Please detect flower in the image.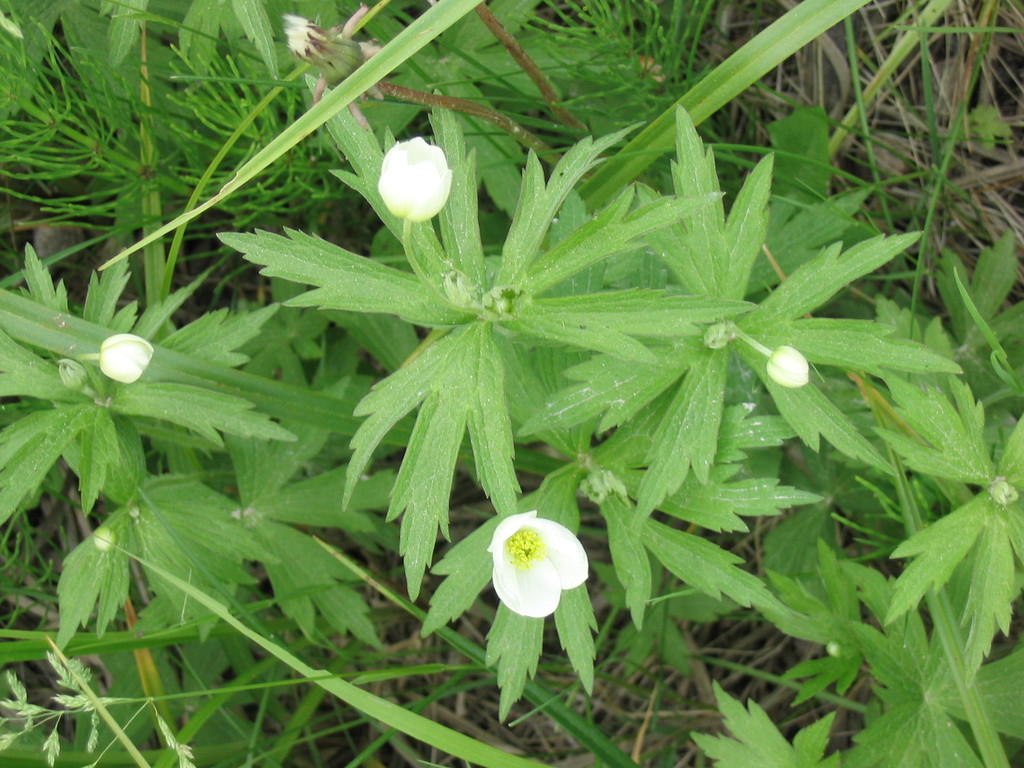
box(476, 512, 593, 628).
